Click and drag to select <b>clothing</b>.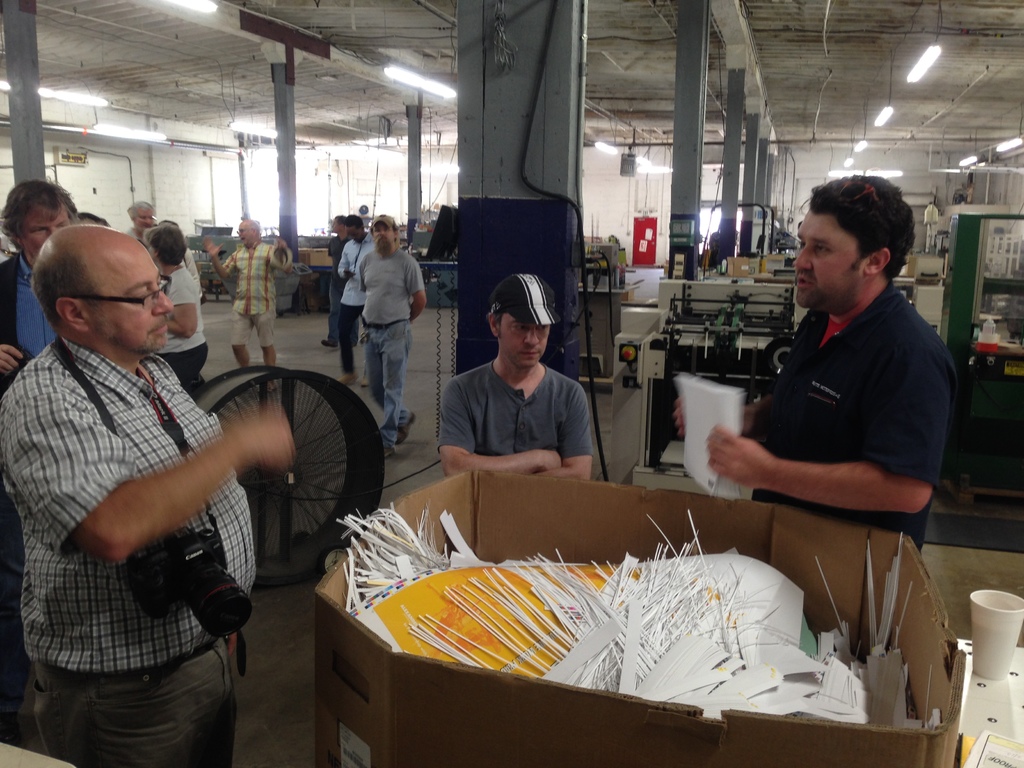
Selection: (x1=355, y1=246, x2=426, y2=451).
